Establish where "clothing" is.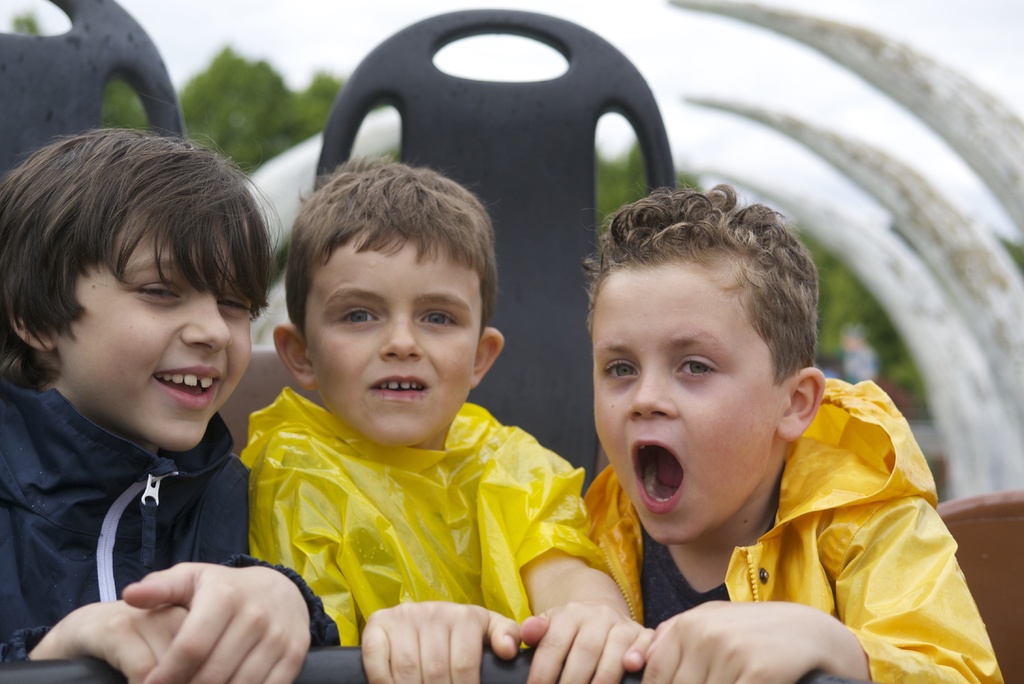
Established at 0:382:346:669.
